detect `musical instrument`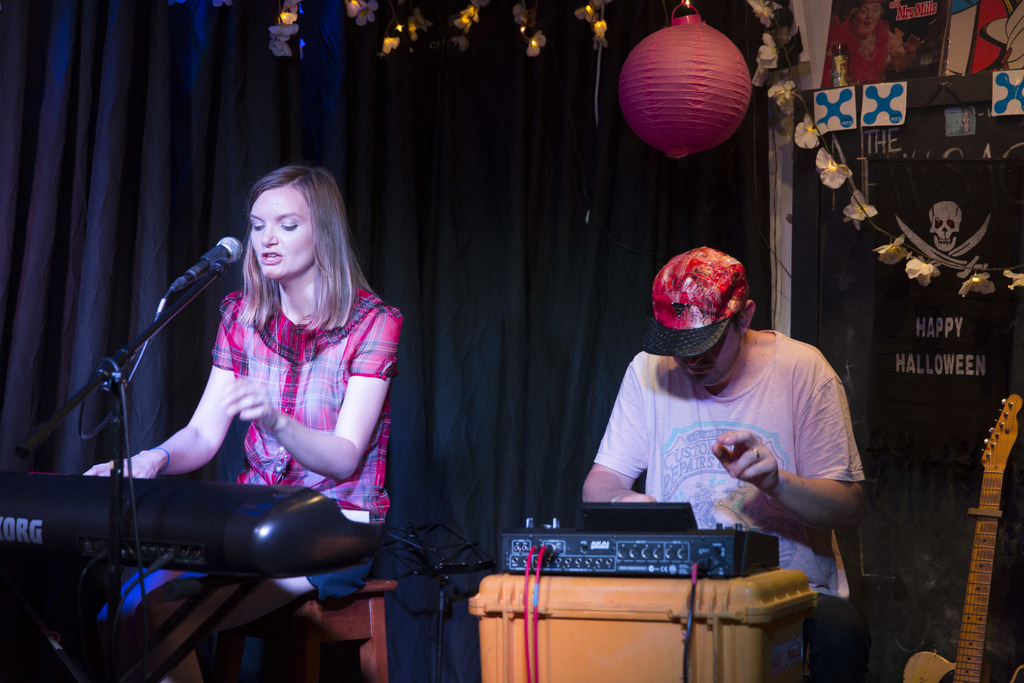
box(900, 398, 1023, 682)
